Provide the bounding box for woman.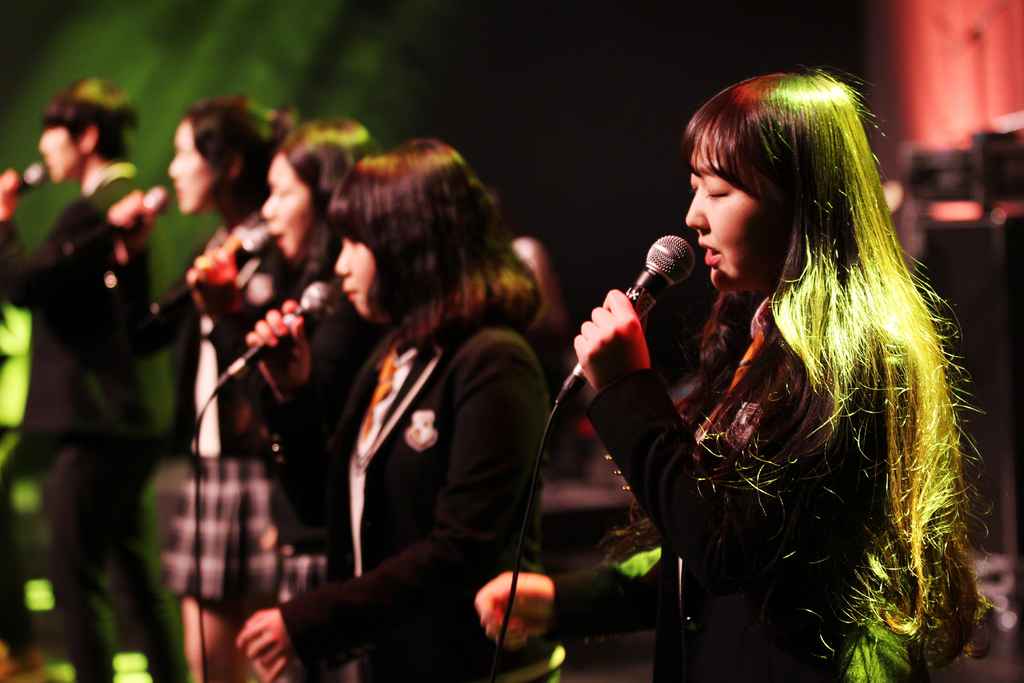
pyautogui.locateOnScreen(99, 90, 283, 682).
